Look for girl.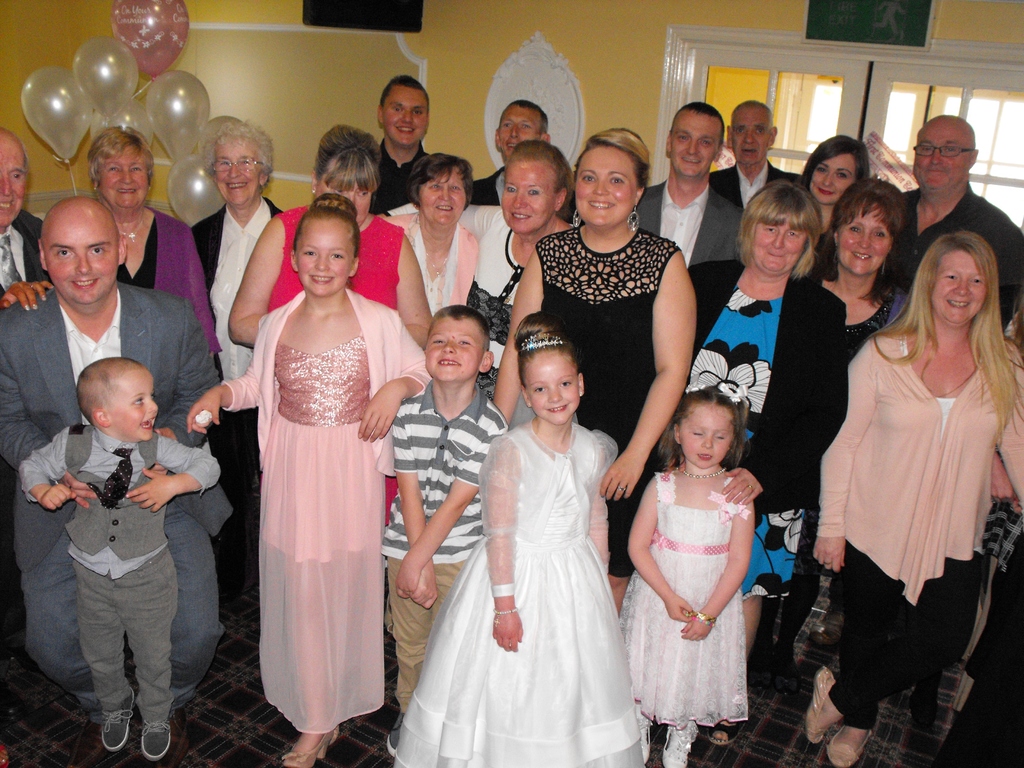
Found: <region>383, 311, 644, 767</region>.
